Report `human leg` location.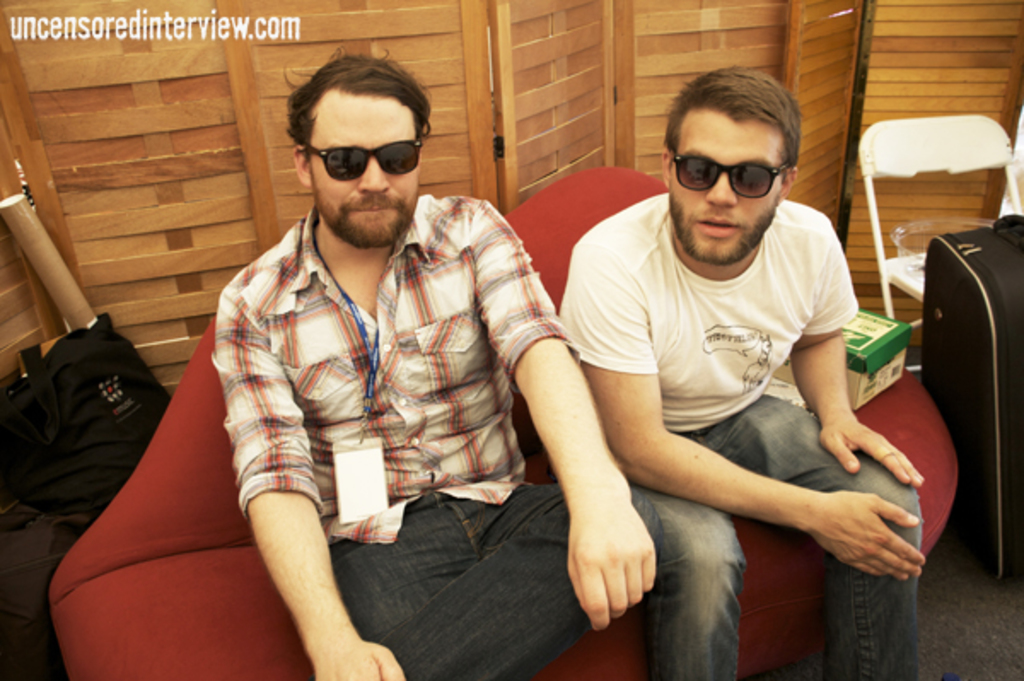
Report: 625/488/730/679.
